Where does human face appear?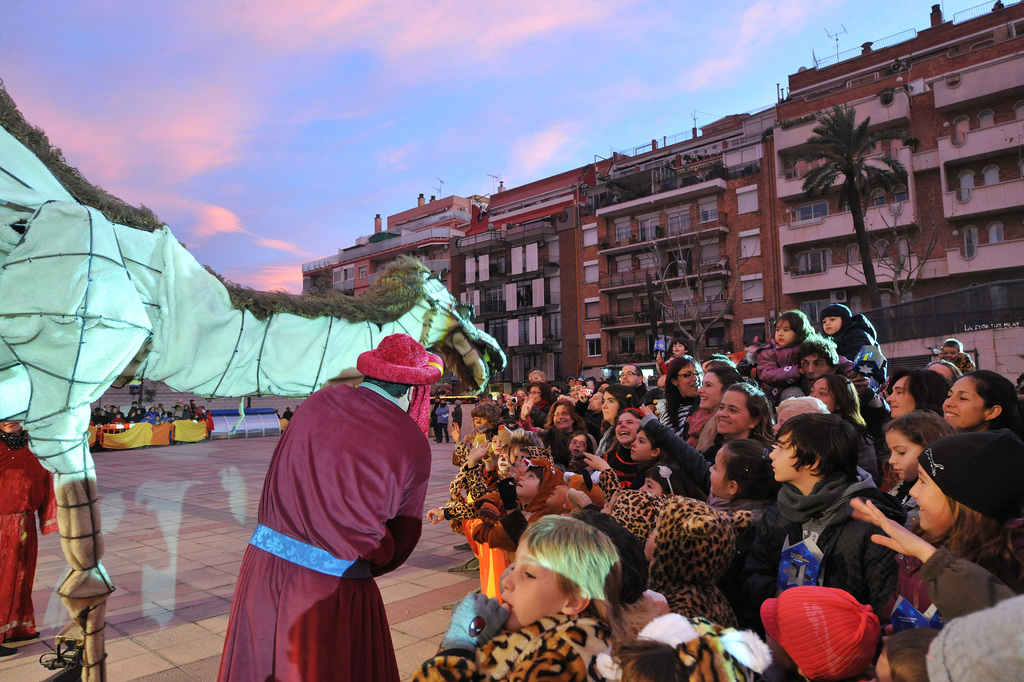
Appears at bbox(516, 452, 524, 468).
